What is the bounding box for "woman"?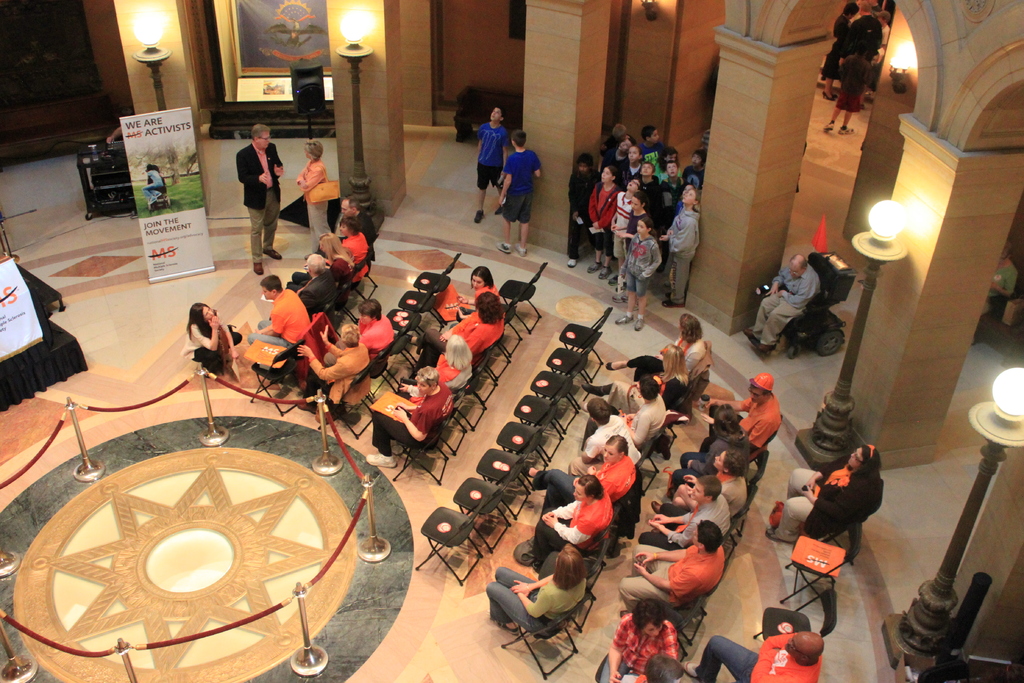
bbox=[666, 401, 755, 482].
